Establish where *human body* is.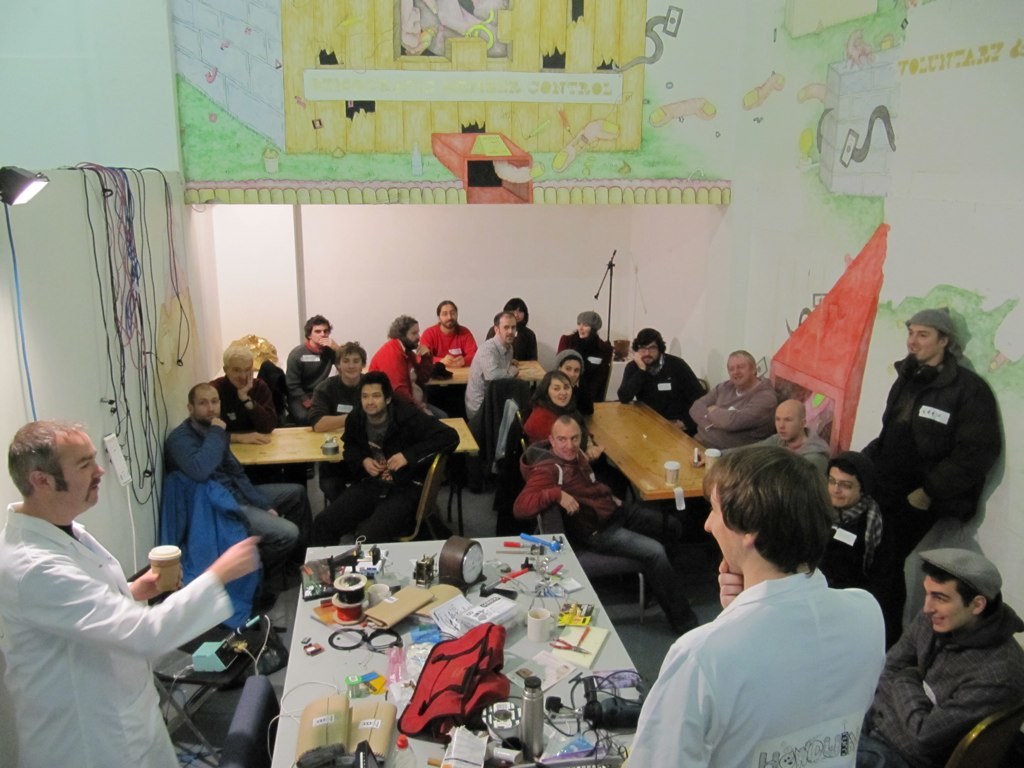
Established at bbox=(0, 500, 262, 767).
